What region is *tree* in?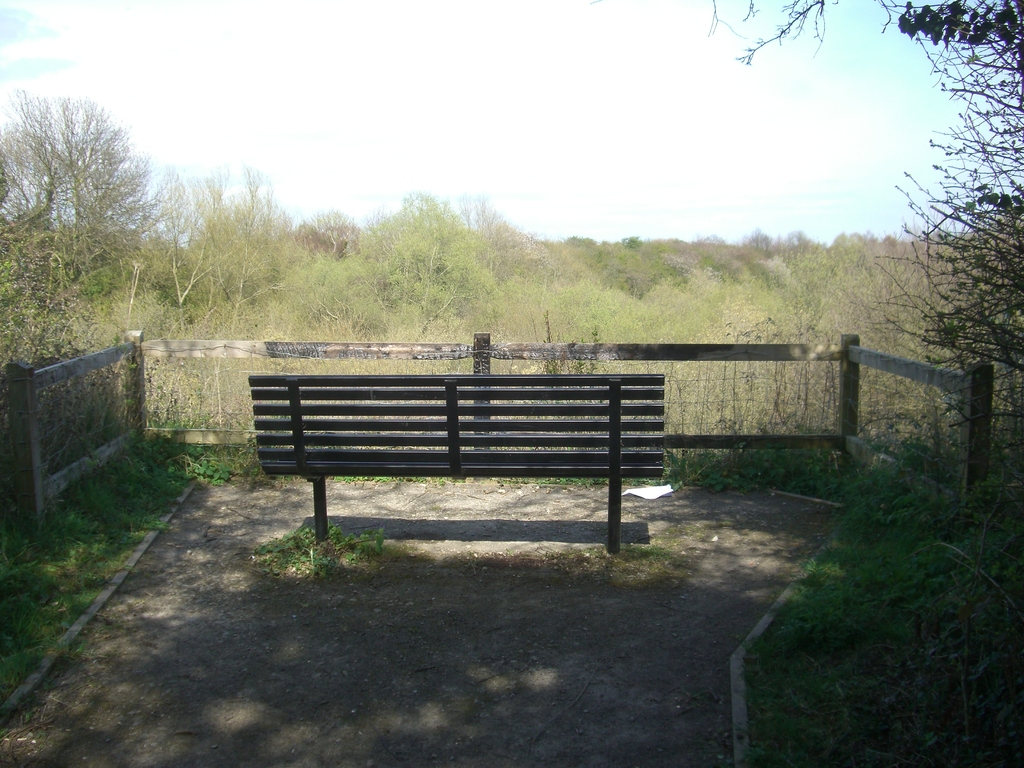
box=[374, 188, 493, 345].
